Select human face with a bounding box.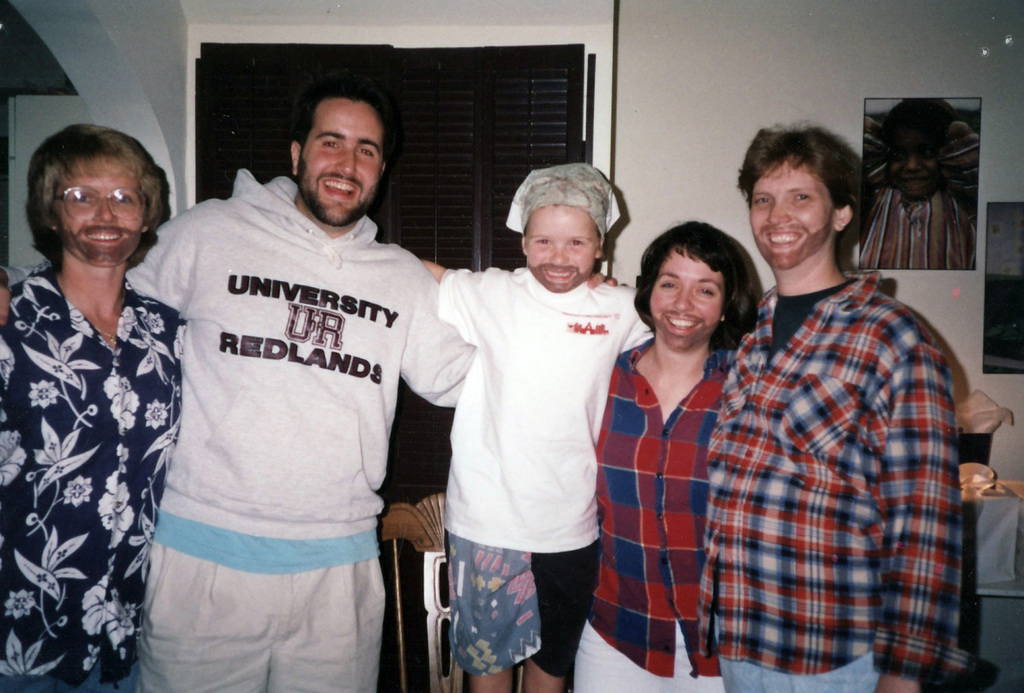
bbox=(754, 150, 836, 274).
